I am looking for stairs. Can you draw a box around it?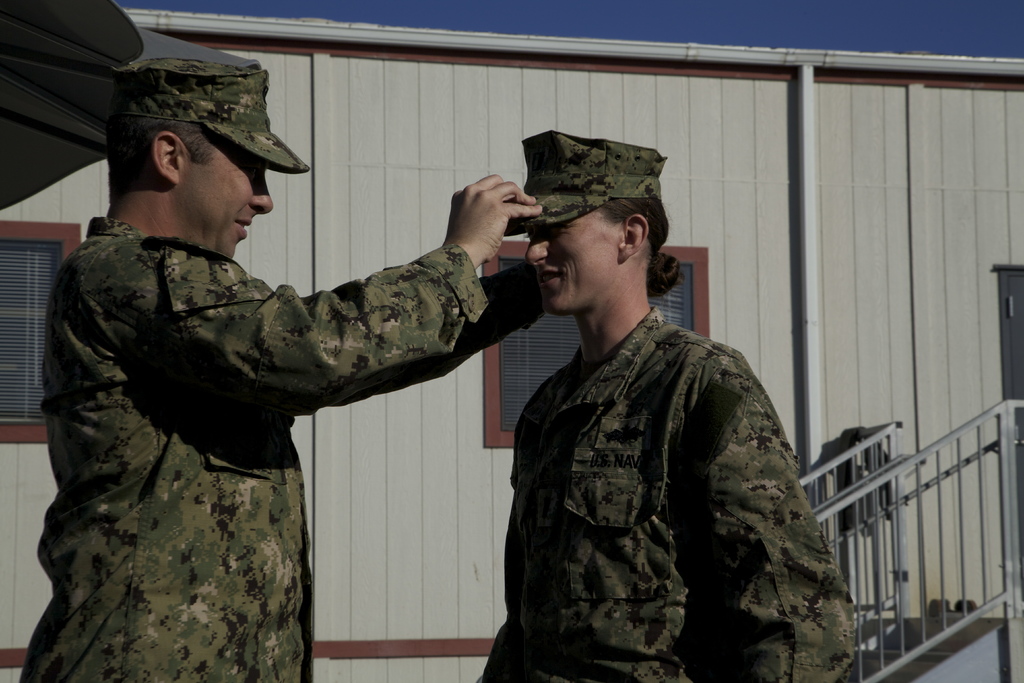
Sure, the bounding box is 833:616:1011:682.
